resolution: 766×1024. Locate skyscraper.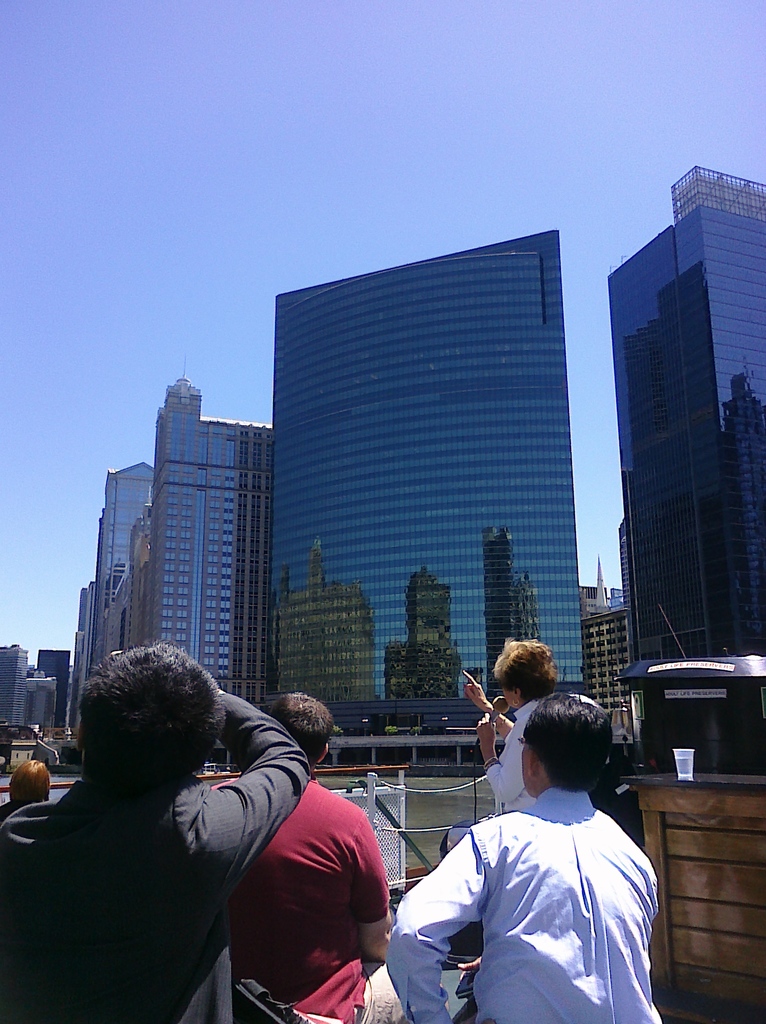
{"left": 234, "top": 237, "right": 638, "bottom": 691}.
